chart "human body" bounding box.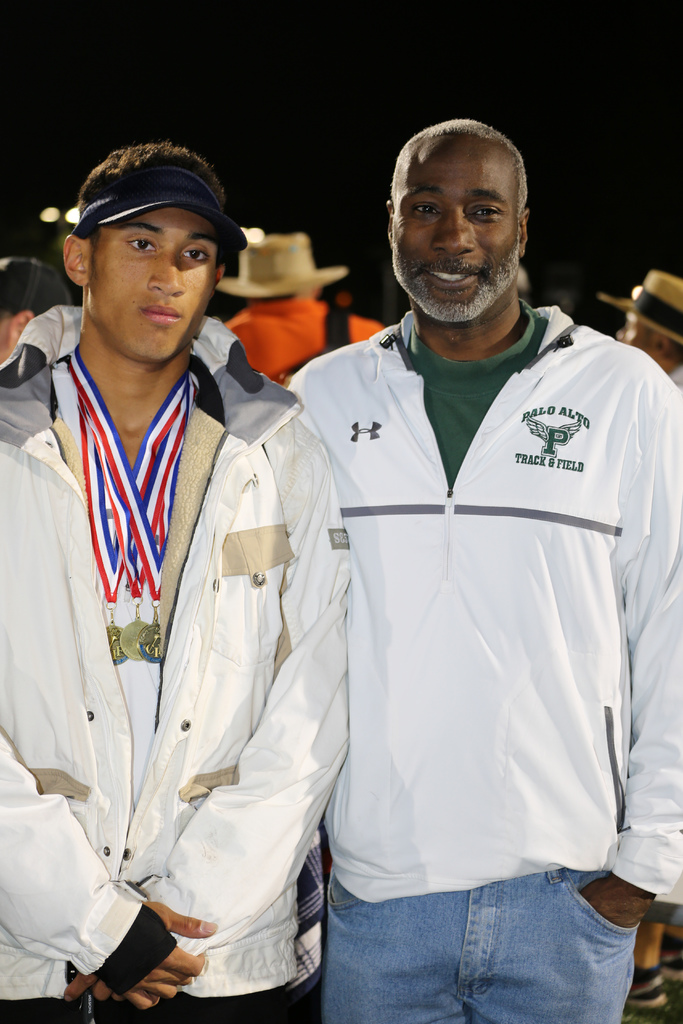
Charted: locate(215, 216, 403, 397).
